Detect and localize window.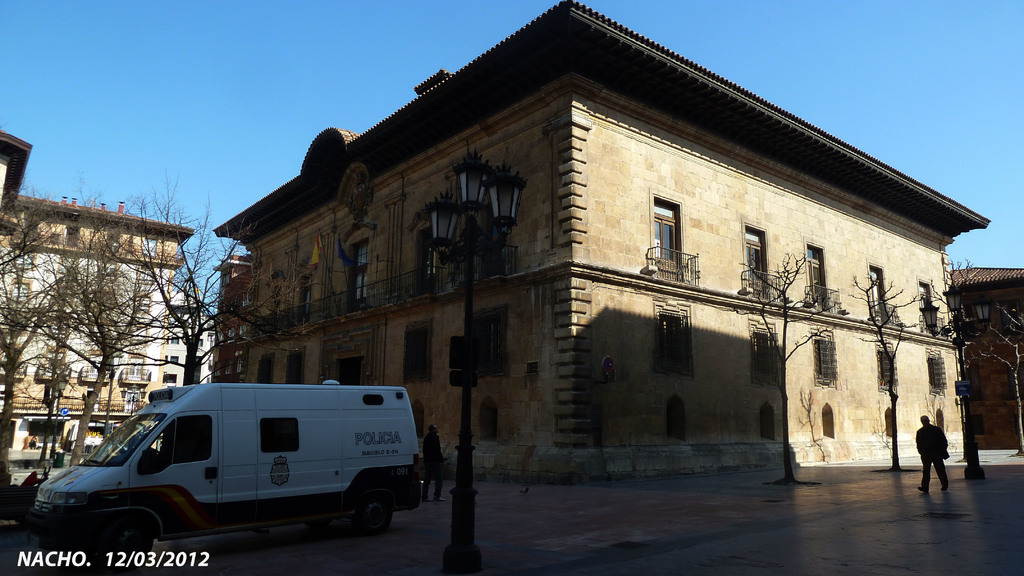
Localized at left=996, top=297, right=1023, bottom=335.
